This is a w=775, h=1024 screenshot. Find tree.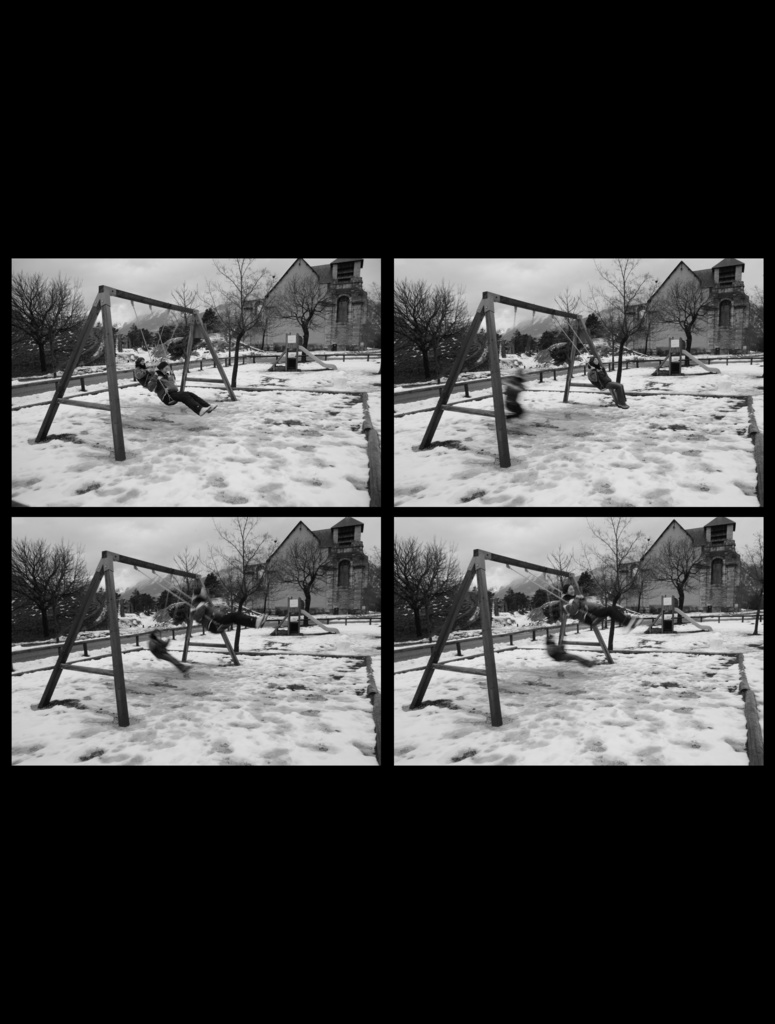
Bounding box: l=573, t=253, r=657, b=389.
